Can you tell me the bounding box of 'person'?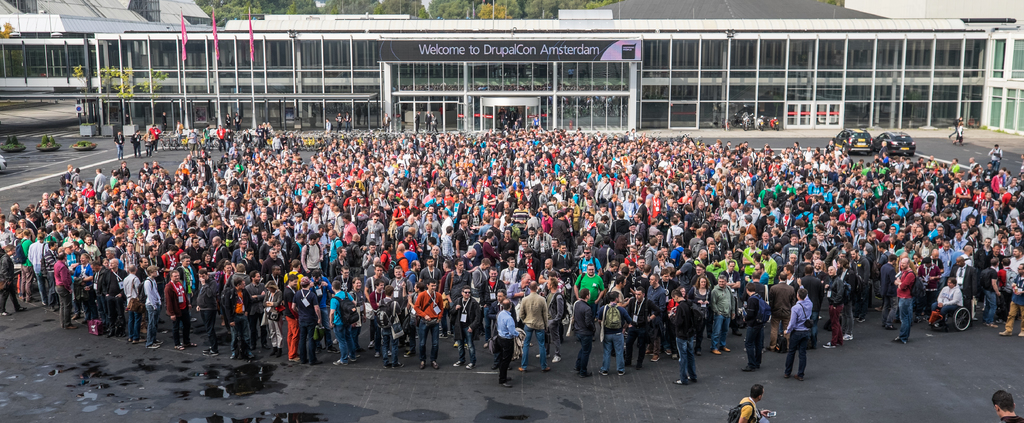
572,262,607,296.
